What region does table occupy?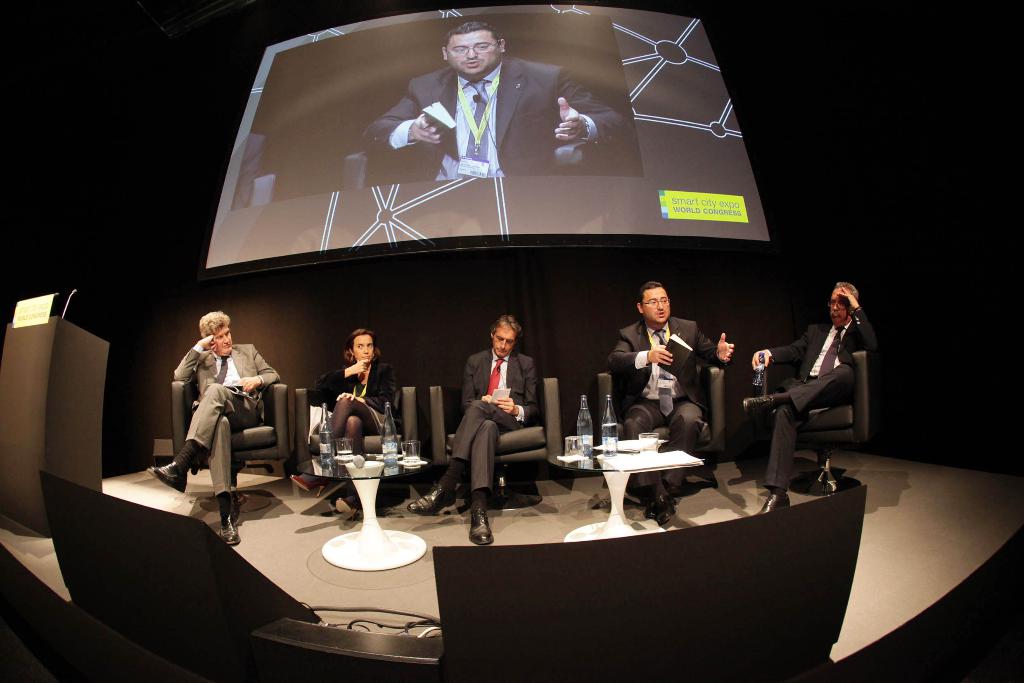
(x1=291, y1=450, x2=431, y2=568).
